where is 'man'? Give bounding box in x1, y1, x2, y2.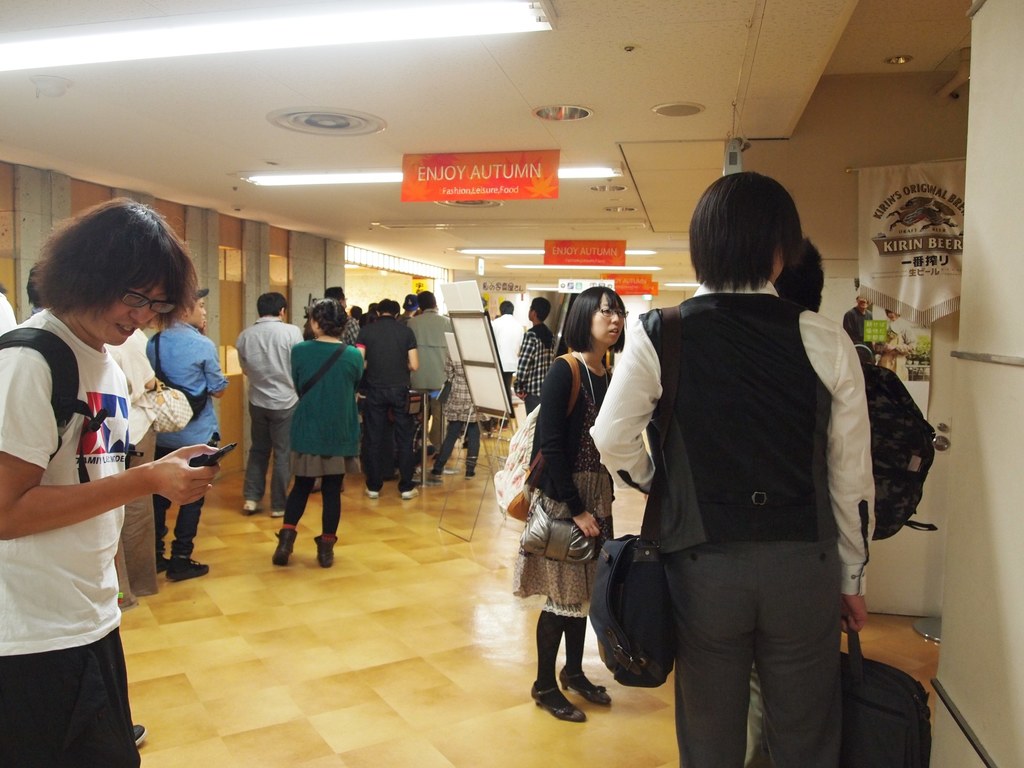
490, 297, 527, 417.
